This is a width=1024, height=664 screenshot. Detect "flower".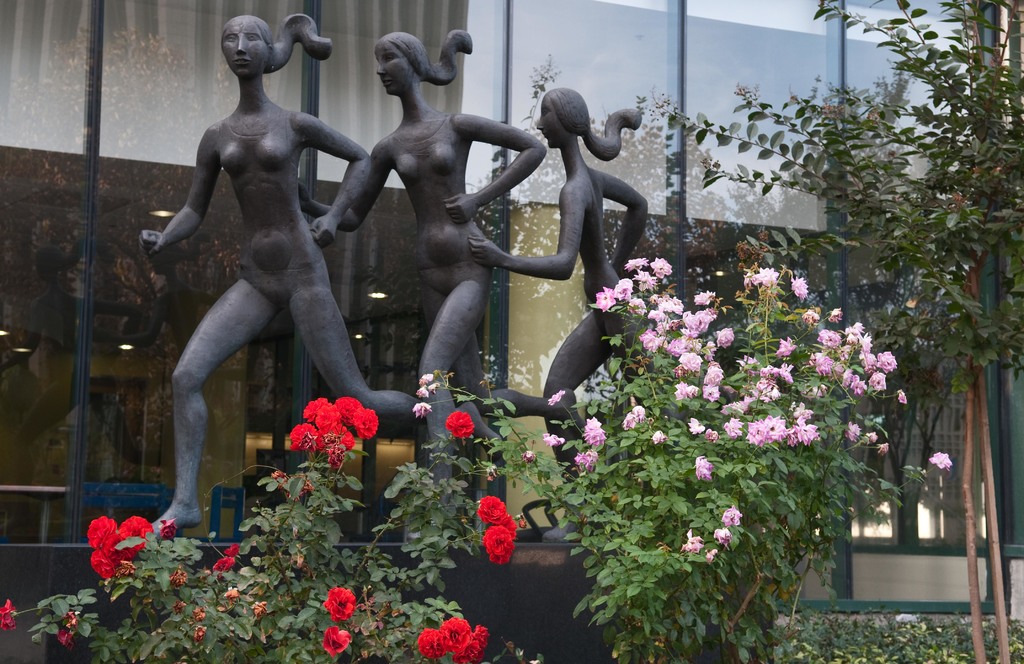
(x1=212, y1=553, x2=230, y2=572).
